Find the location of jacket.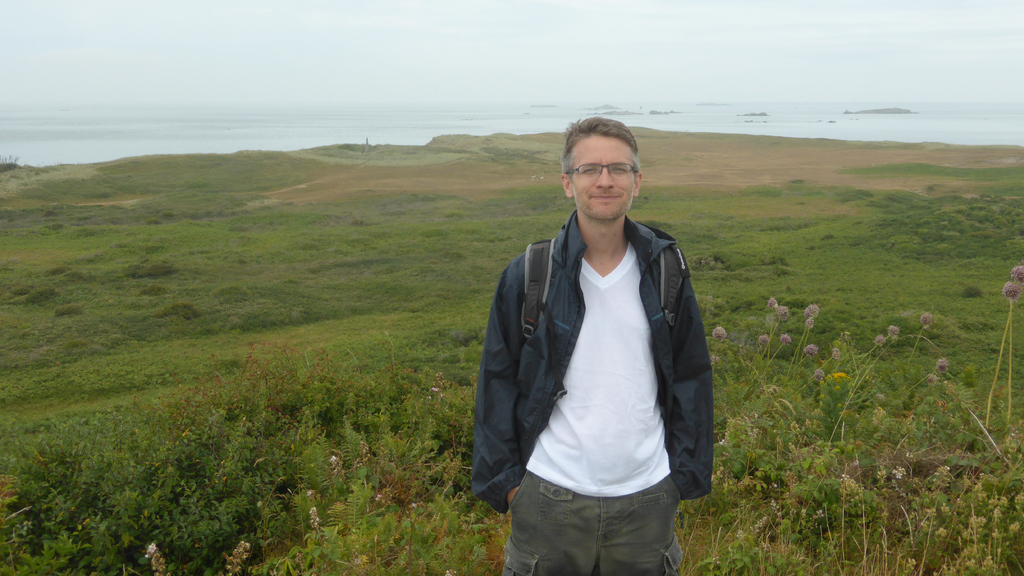
Location: BBox(485, 154, 720, 526).
